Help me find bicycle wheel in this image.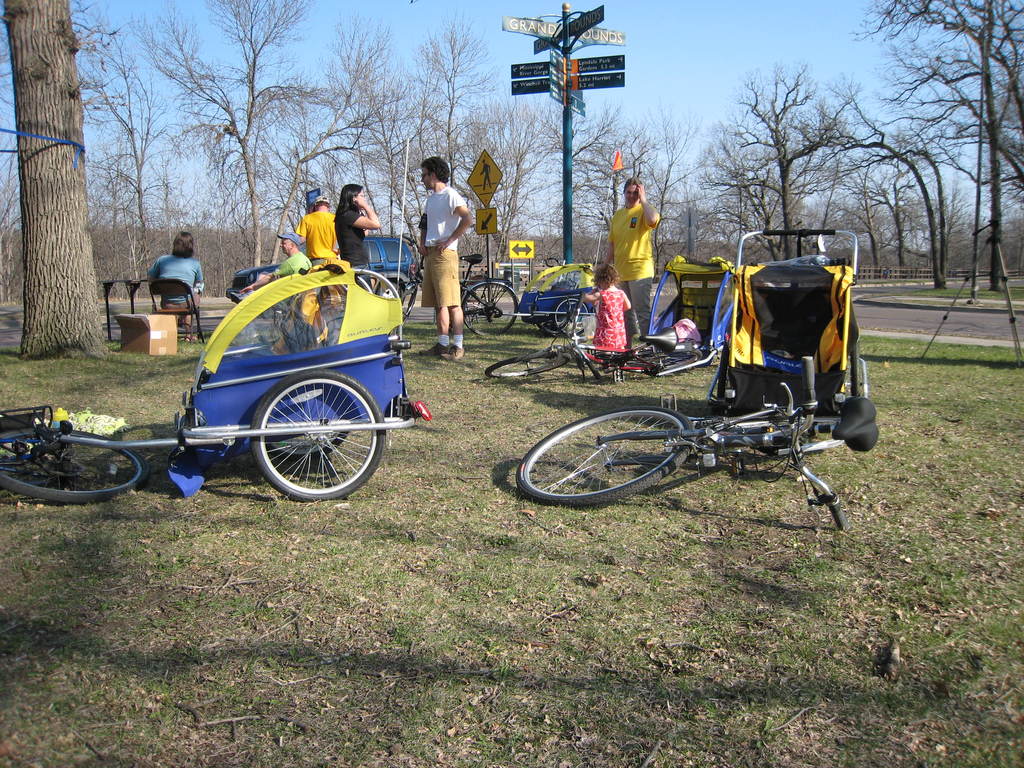
Found it: x1=461 y1=275 x2=518 y2=336.
